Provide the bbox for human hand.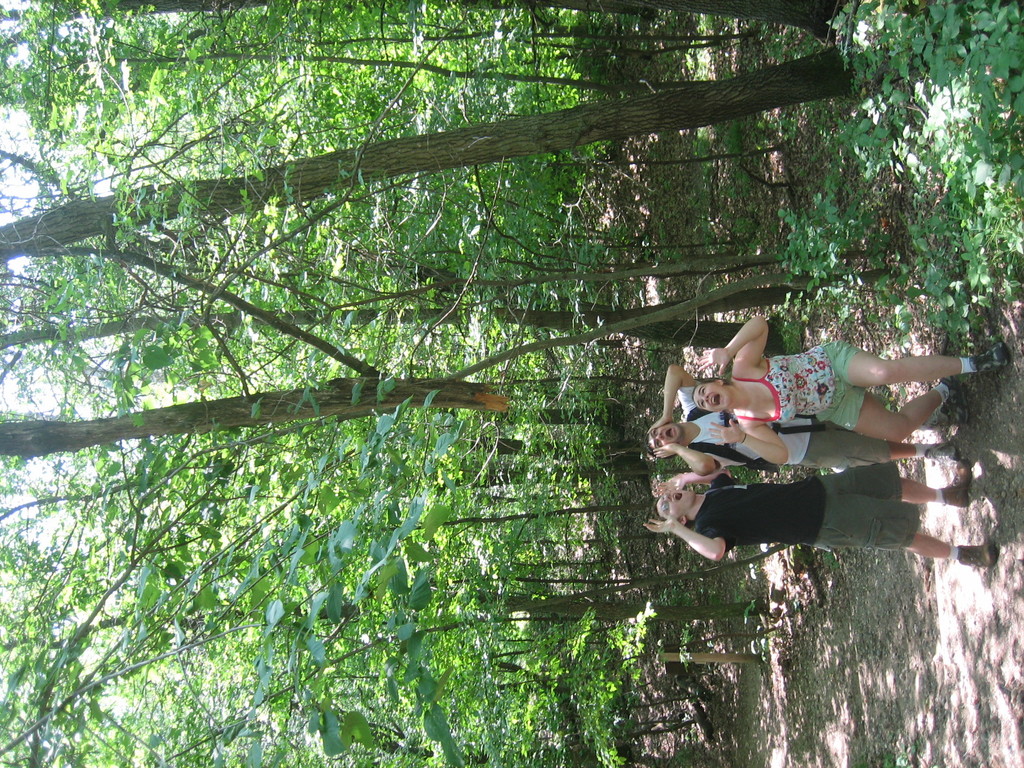
[696, 348, 730, 378].
